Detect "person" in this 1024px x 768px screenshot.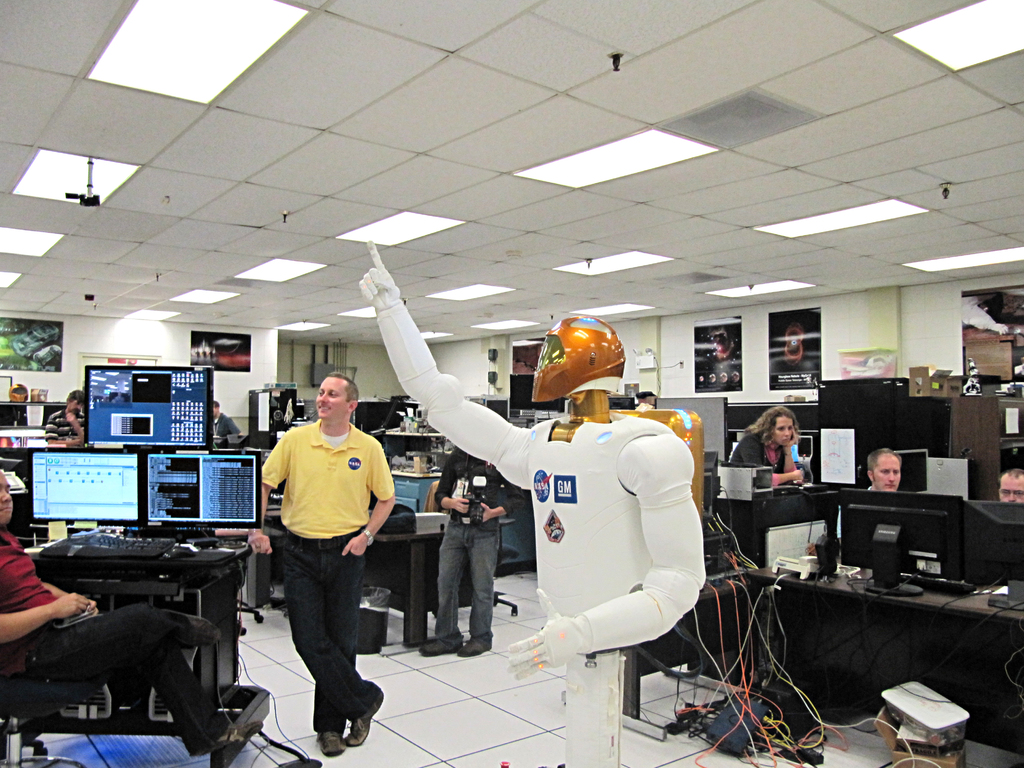
Detection: bbox=(729, 403, 808, 487).
